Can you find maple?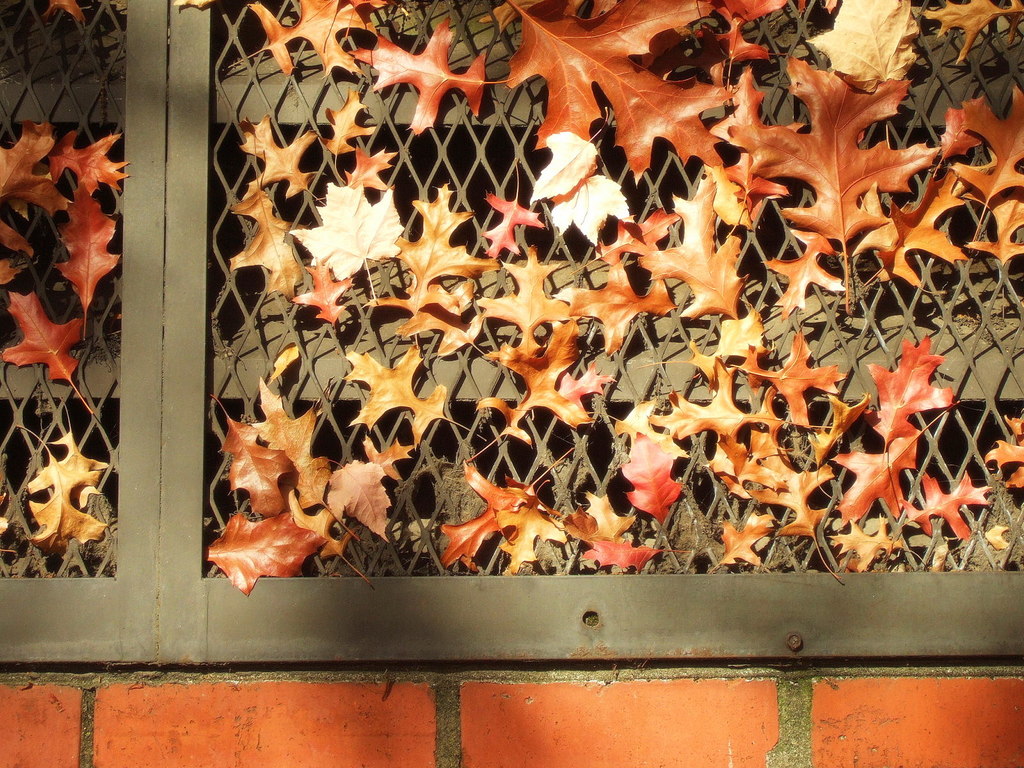
Yes, bounding box: box=[288, 183, 405, 301].
